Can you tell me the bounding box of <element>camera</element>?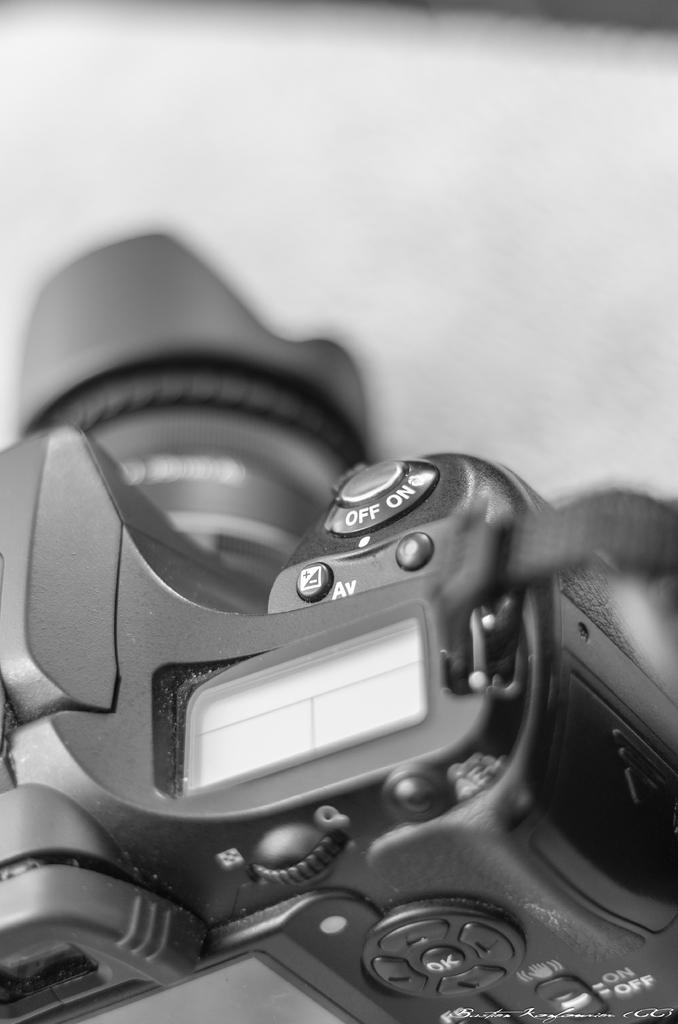
<bbox>0, 258, 676, 1023</bbox>.
